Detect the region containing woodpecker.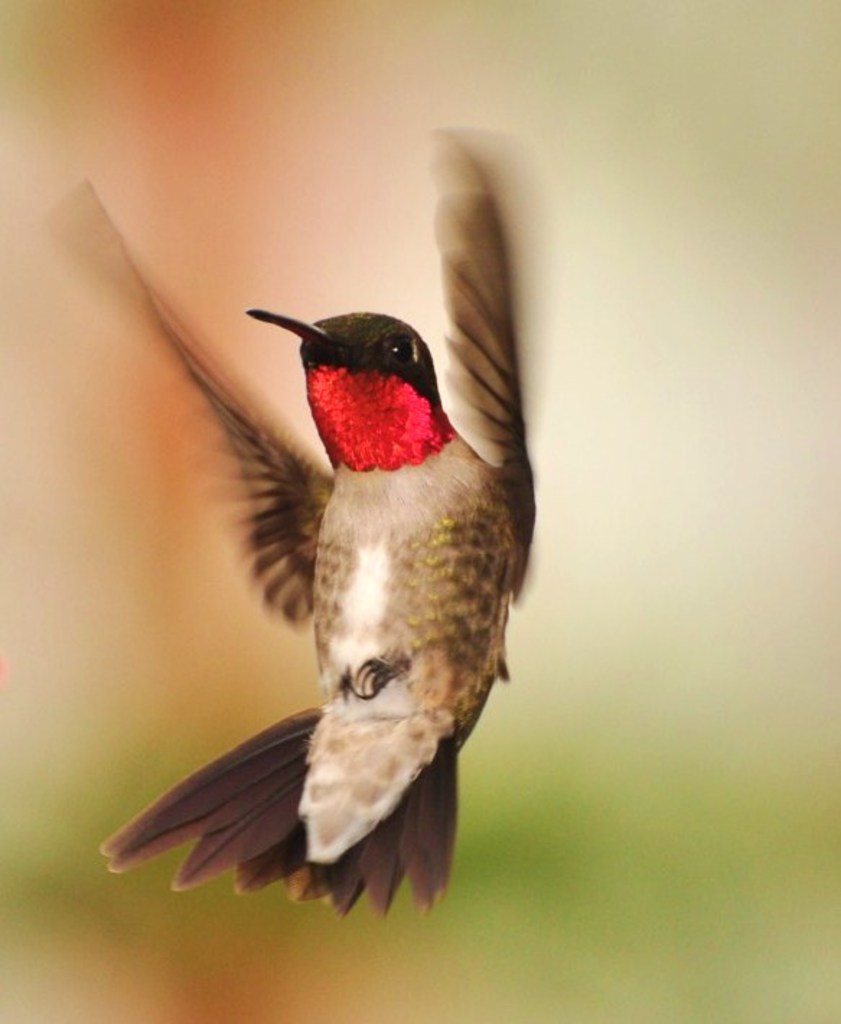
Rect(30, 112, 557, 924).
